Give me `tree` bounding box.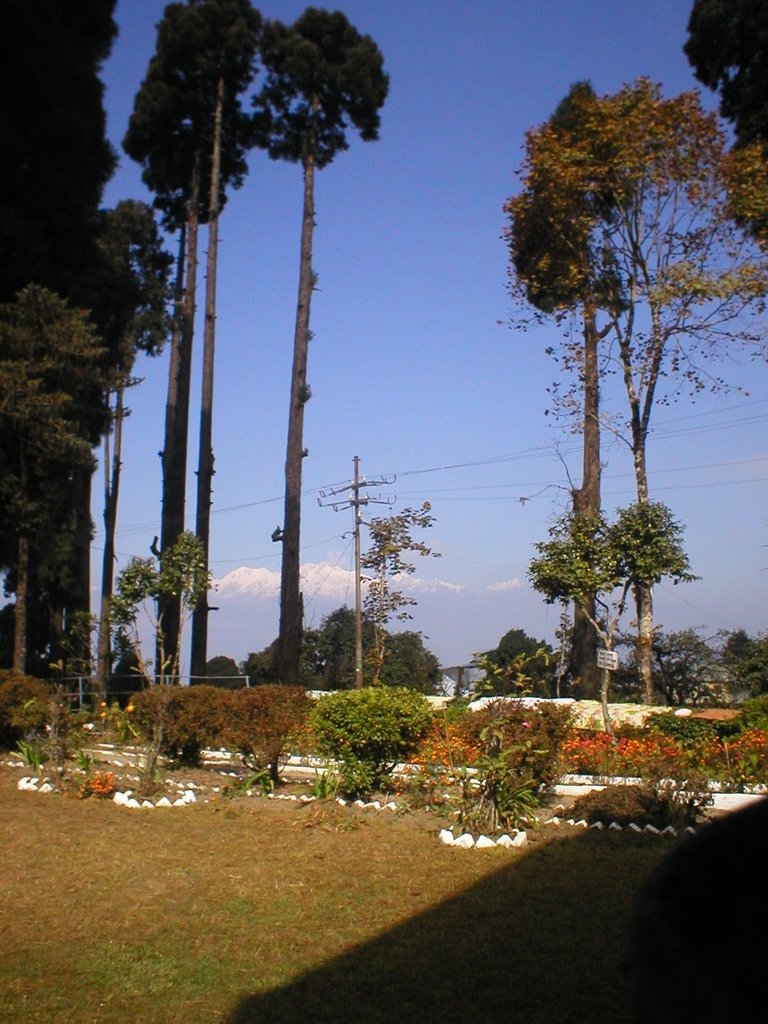
(0, 0, 184, 714).
